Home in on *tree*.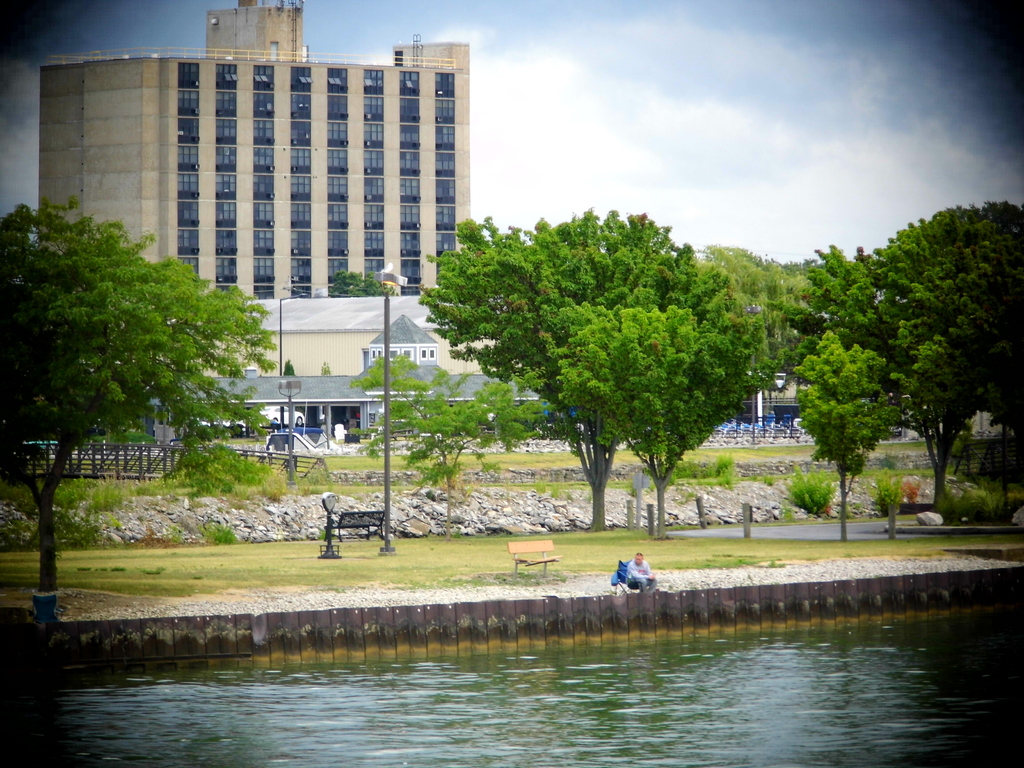
Homed in at rect(9, 175, 263, 561).
